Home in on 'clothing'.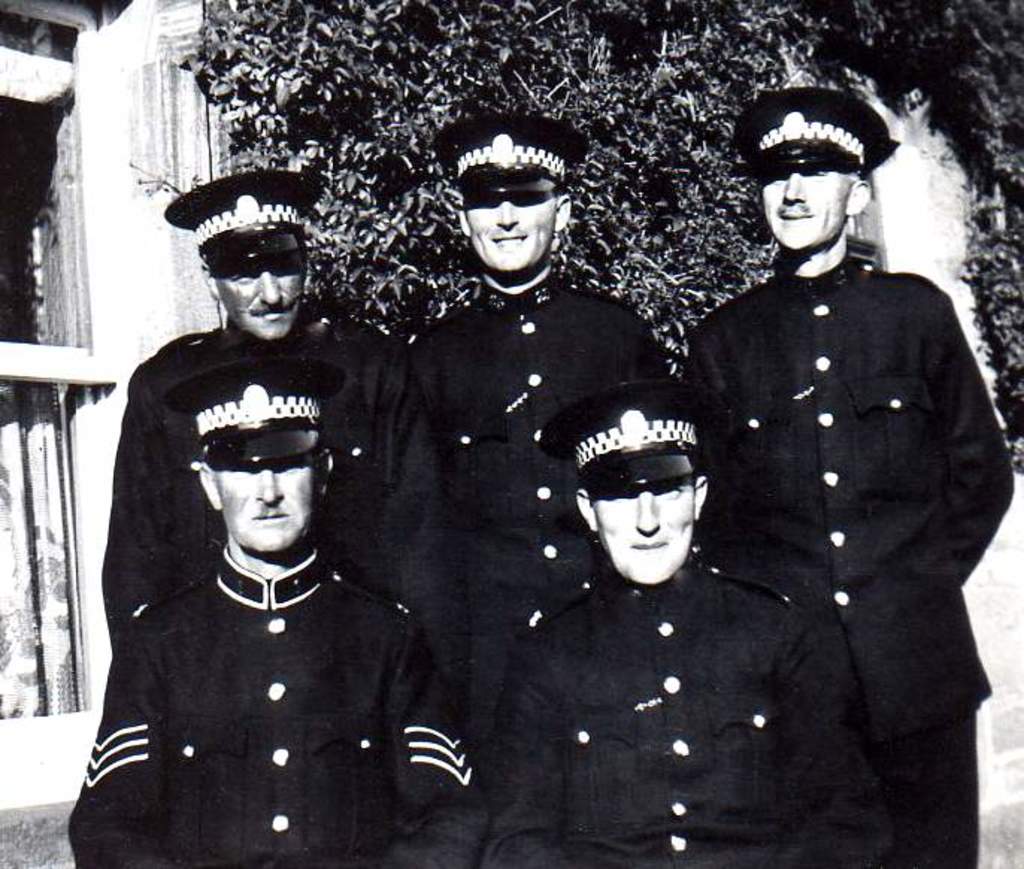
Homed in at x1=405, y1=260, x2=682, y2=726.
